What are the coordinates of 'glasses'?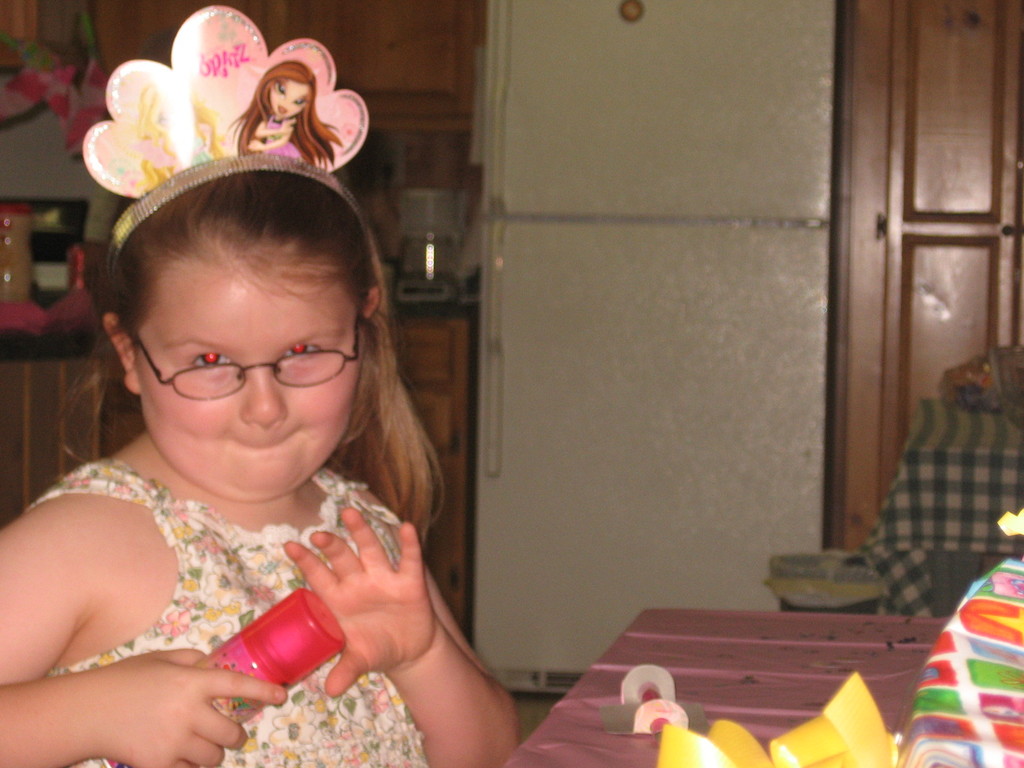
{"x1": 118, "y1": 286, "x2": 361, "y2": 400}.
